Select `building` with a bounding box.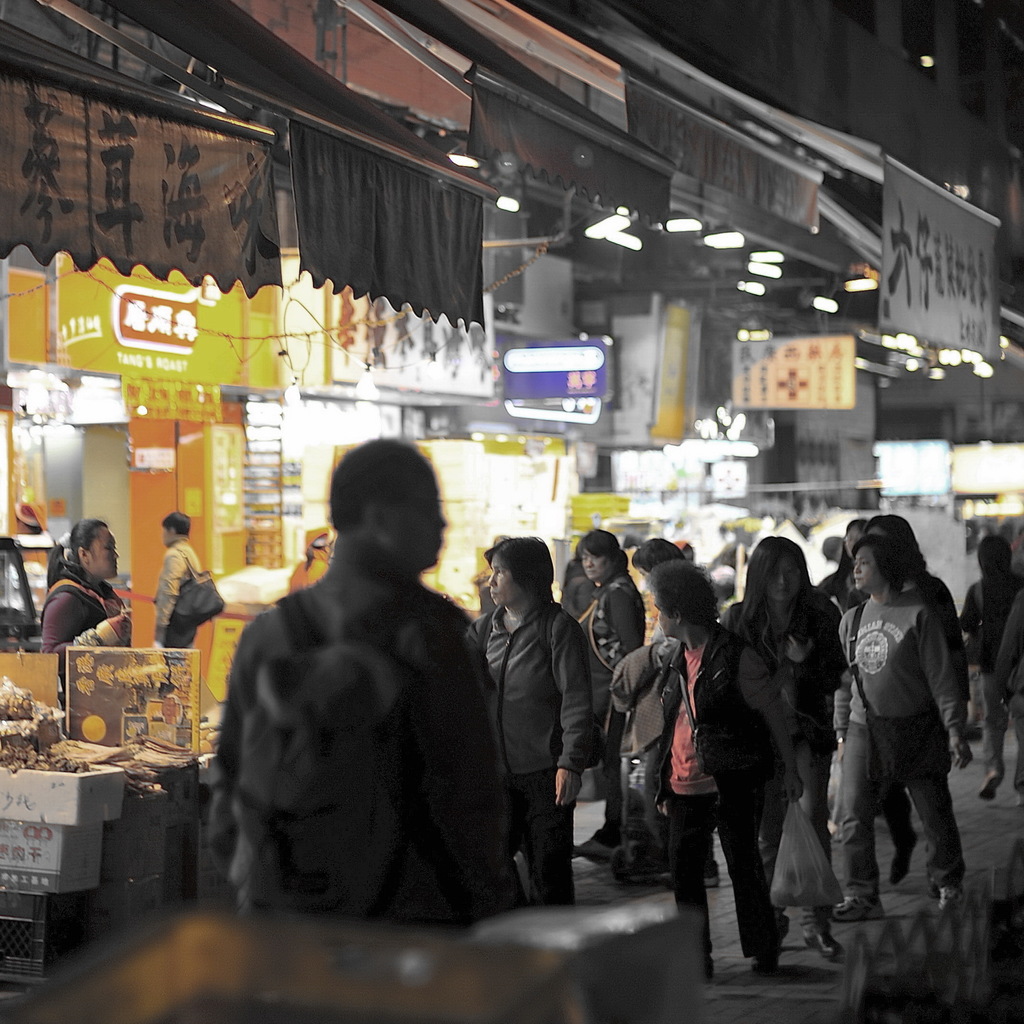
[x1=0, y1=0, x2=505, y2=342].
